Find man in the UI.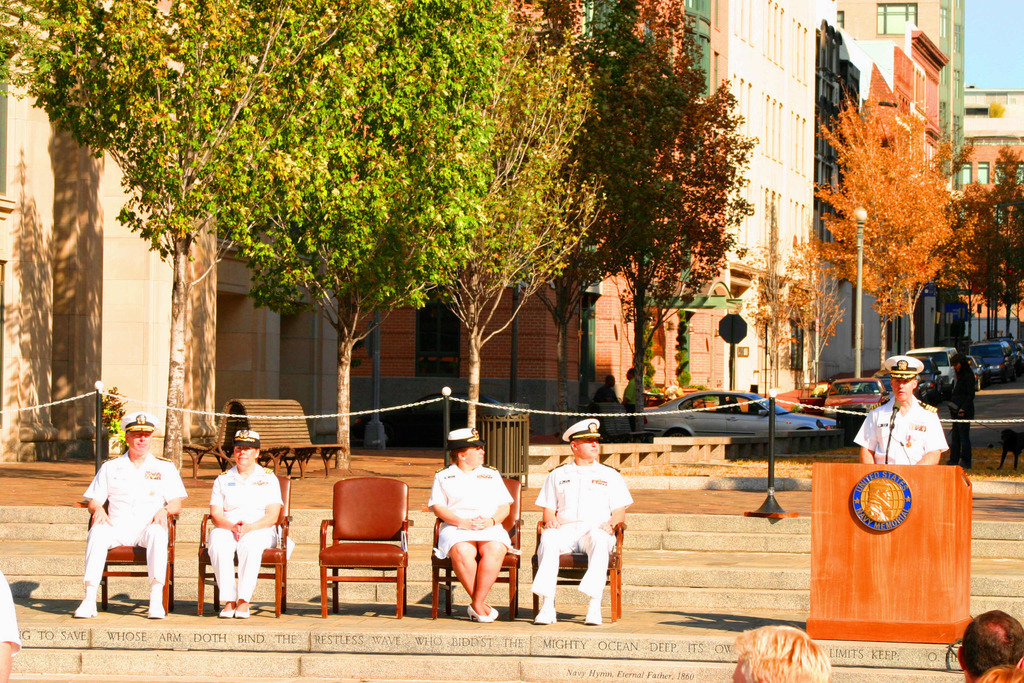
UI element at [x1=853, y1=353, x2=952, y2=461].
